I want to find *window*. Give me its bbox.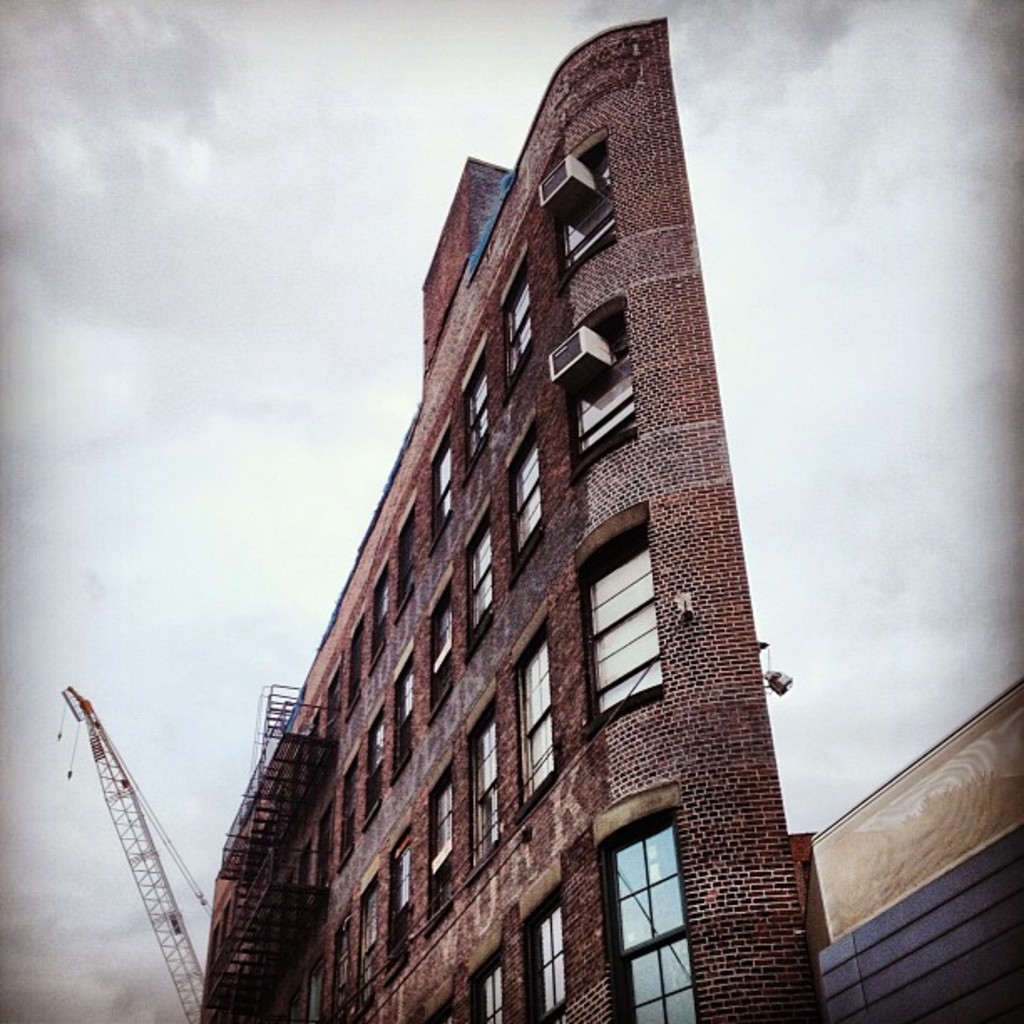
(425, 574, 460, 719).
